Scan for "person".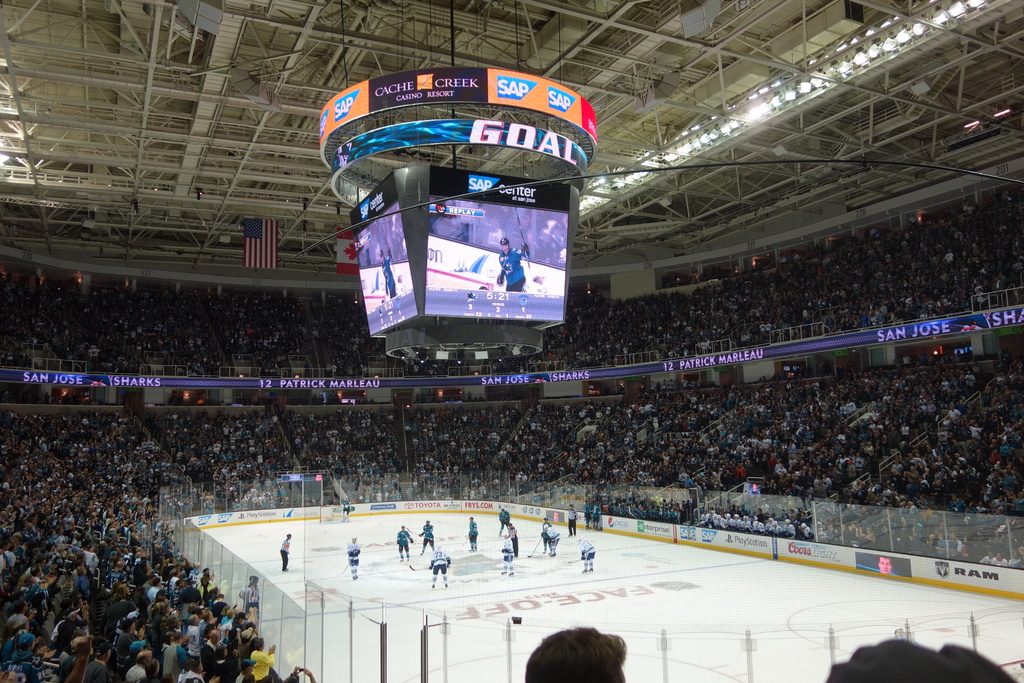
Scan result: locate(501, 534, 520, 580).
